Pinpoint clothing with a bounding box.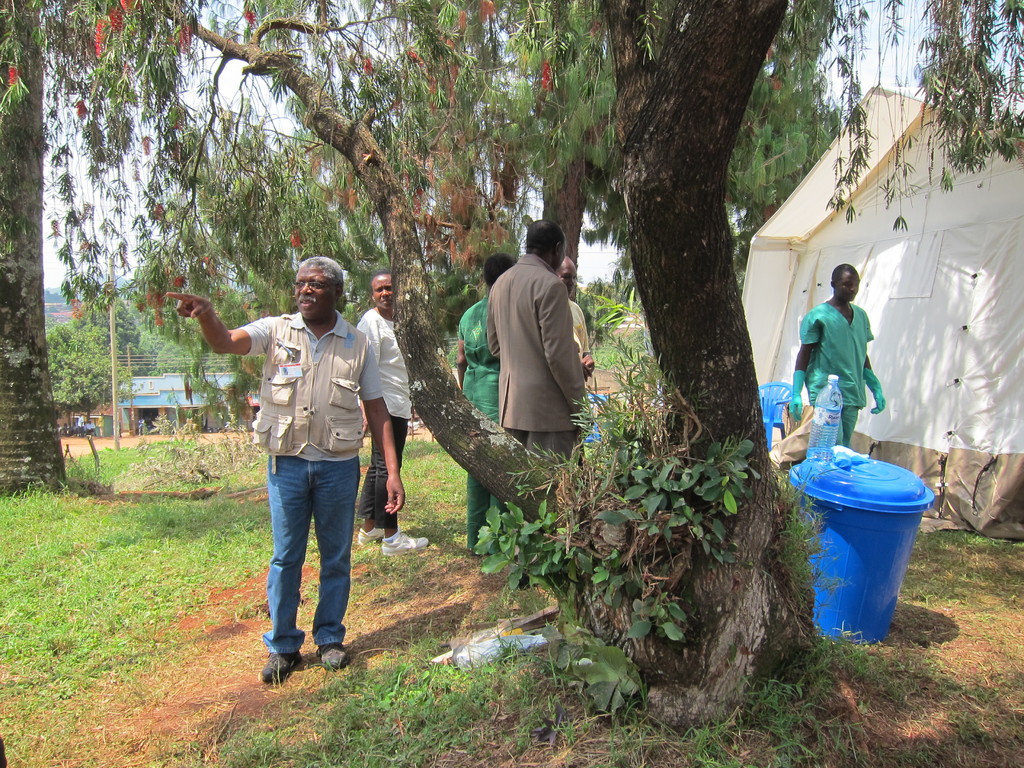
locate(356, 307, 414, 531).
